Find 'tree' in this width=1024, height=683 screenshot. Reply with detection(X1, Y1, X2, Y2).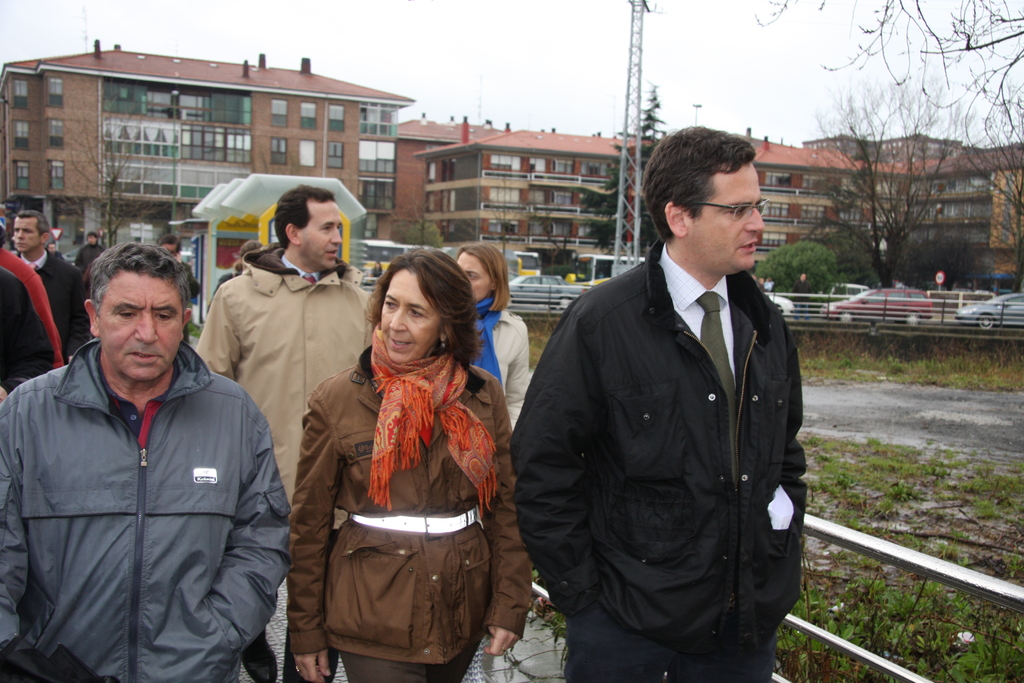
detection(801, 72, 964, 286).
